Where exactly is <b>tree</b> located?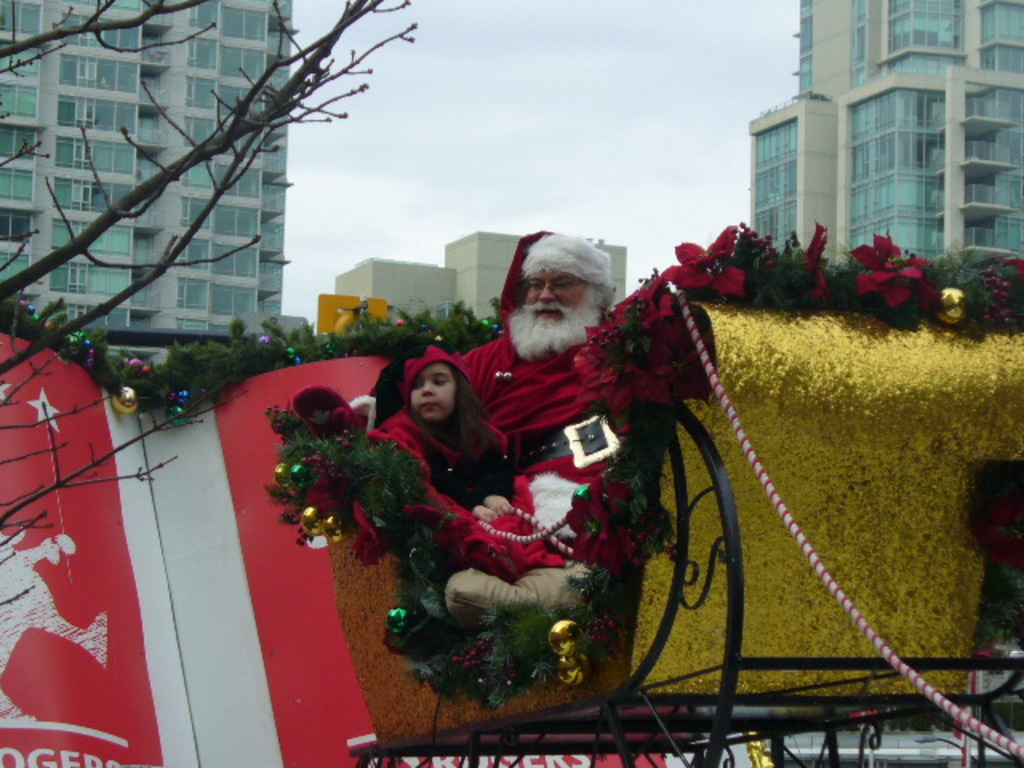
Its bounding box is x1=2 y1=19 x2=434 y2=379.
